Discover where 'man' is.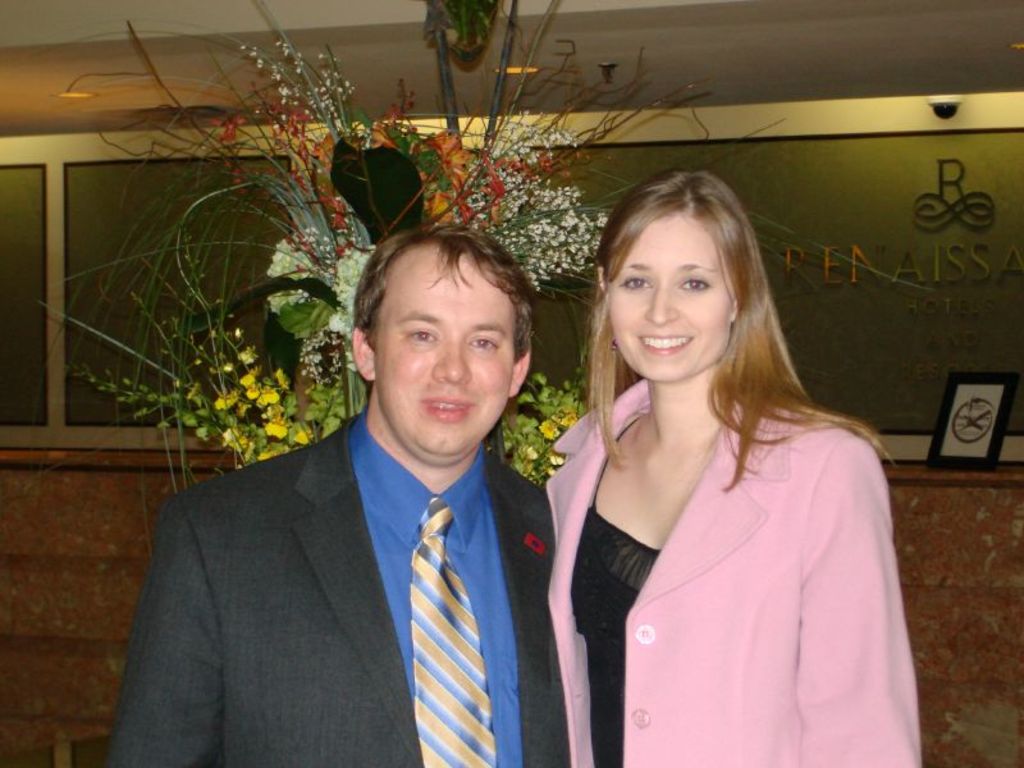
Discovered at bbox=[101, 195, 580, 749].
